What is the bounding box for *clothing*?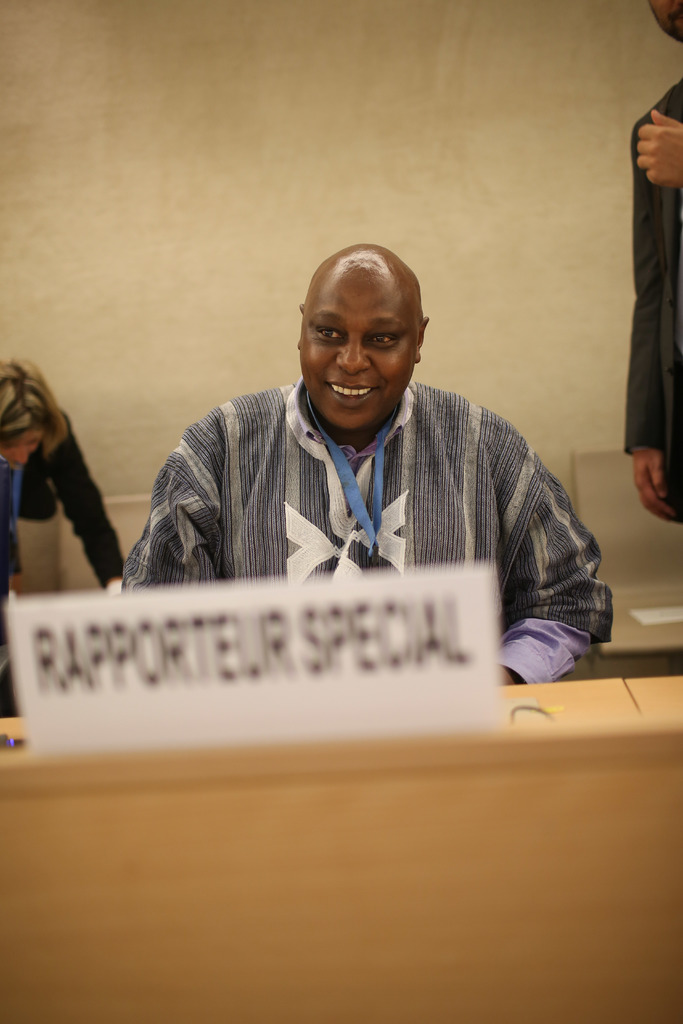
(x1=618, y1=77, x2=682, y2=532).
